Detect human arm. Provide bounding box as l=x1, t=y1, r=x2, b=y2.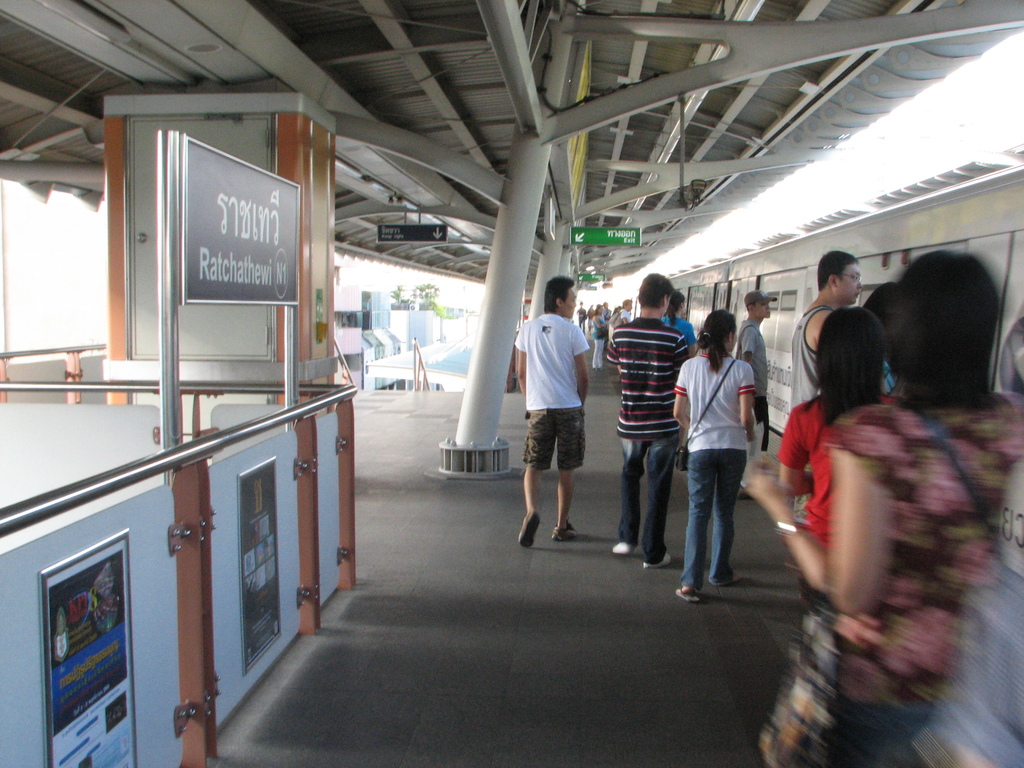
l=574, t=330, r=591, b=404.
